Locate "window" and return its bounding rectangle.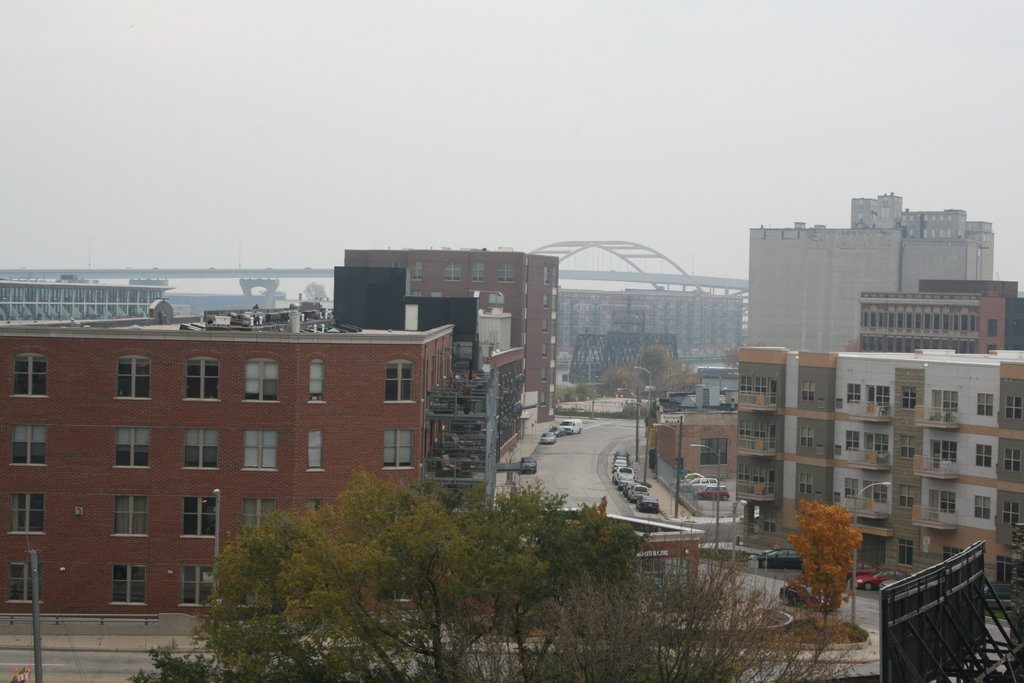
Rect(178, 566, 214, 605).
